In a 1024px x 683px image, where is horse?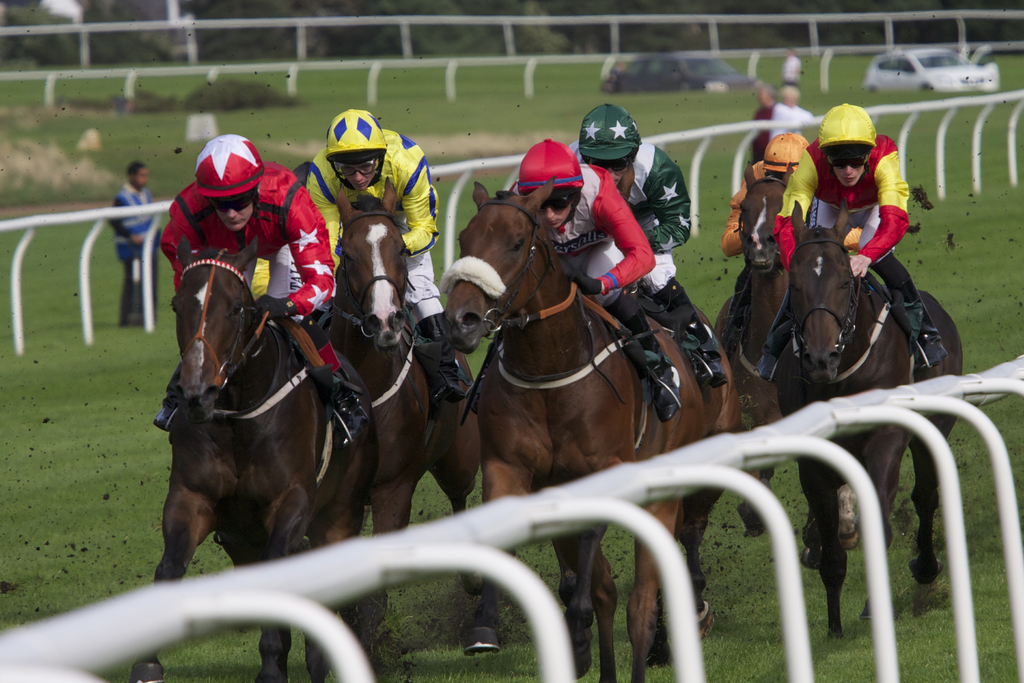
x1=757 y1=205 x2=970 y2=641.
